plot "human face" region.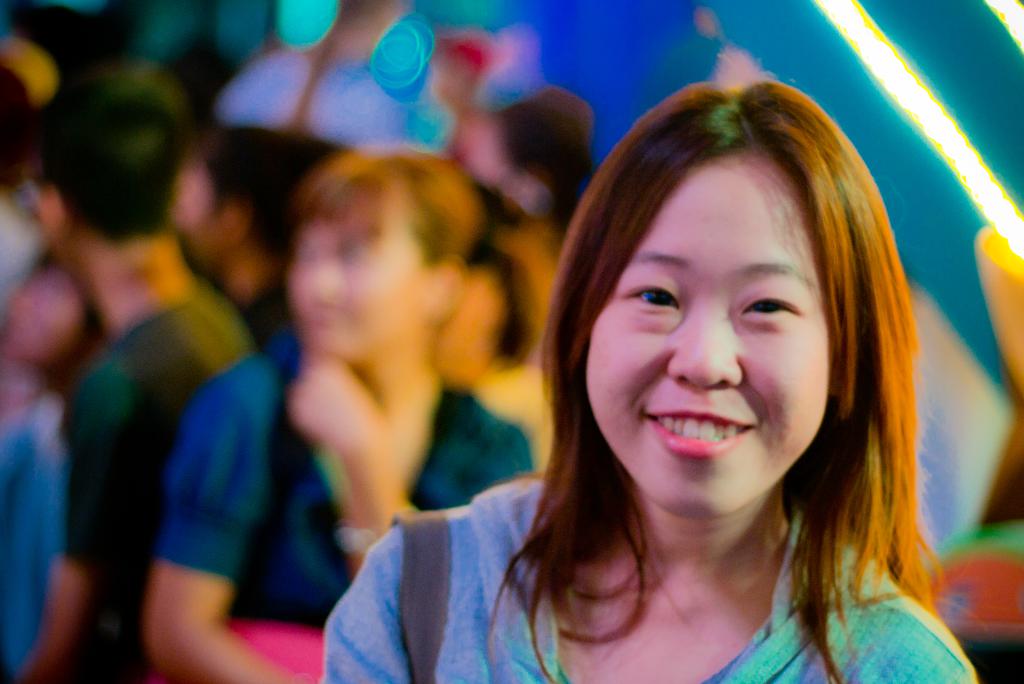
Plotted at locate(3, 265, 76, 364).
